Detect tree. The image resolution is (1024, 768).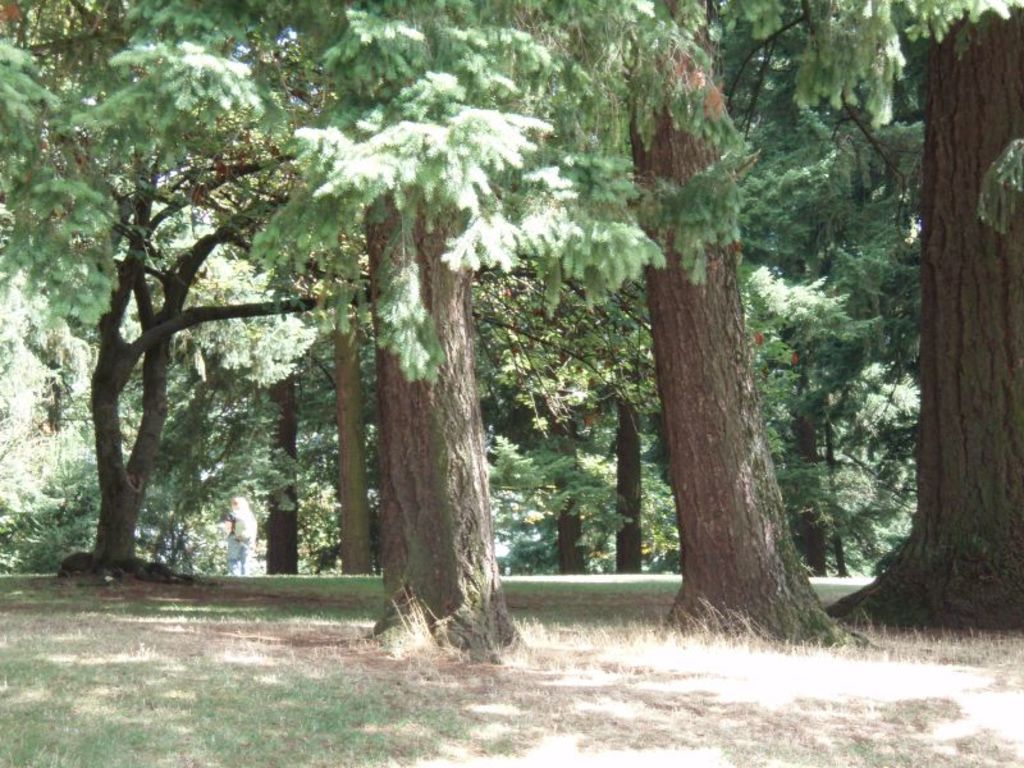
x1=567, y1=0, x2=842, y2=575.
